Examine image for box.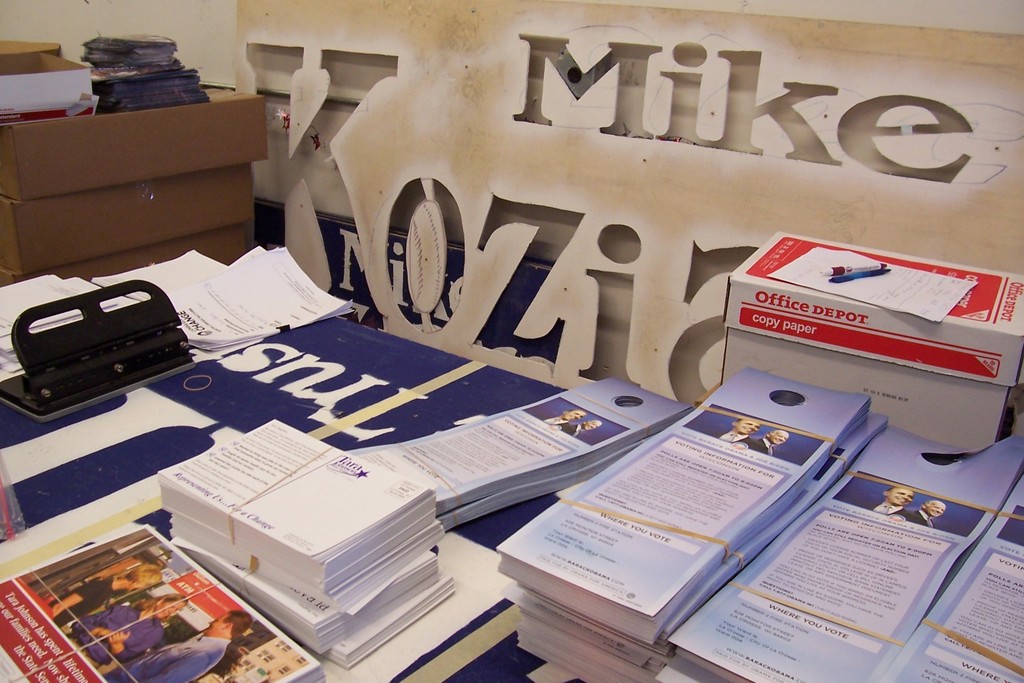
Examination result: crop(722, 227, 1023, 392).
